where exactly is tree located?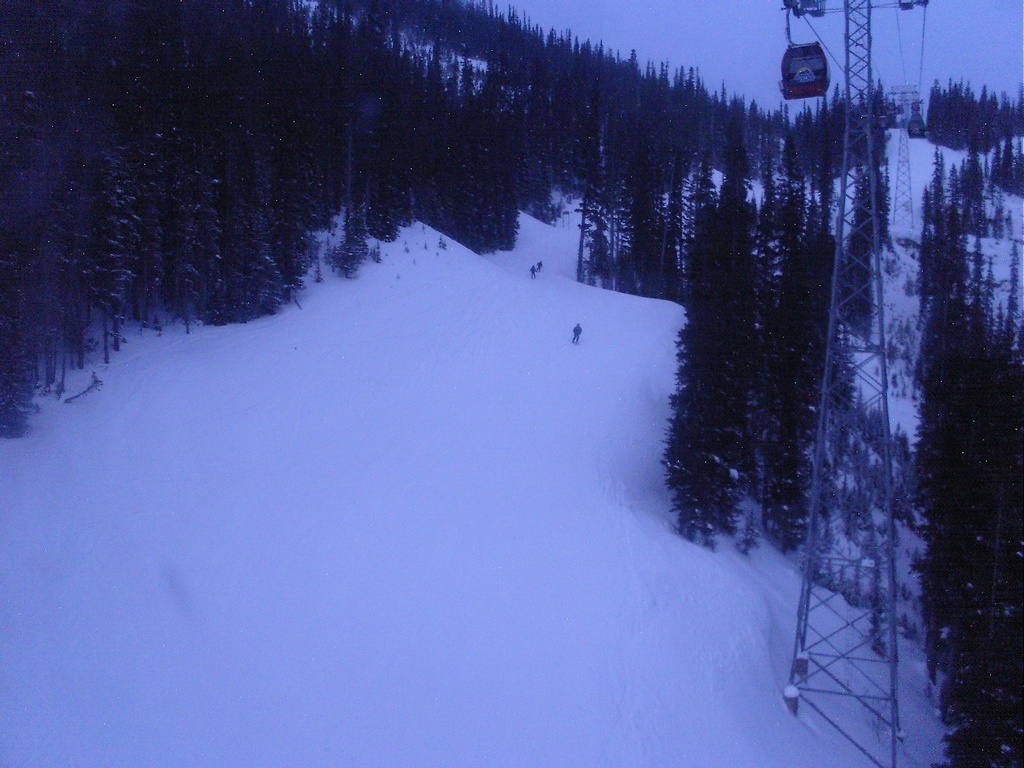
Its bounding box is crop(580, 44, 655, 175).
